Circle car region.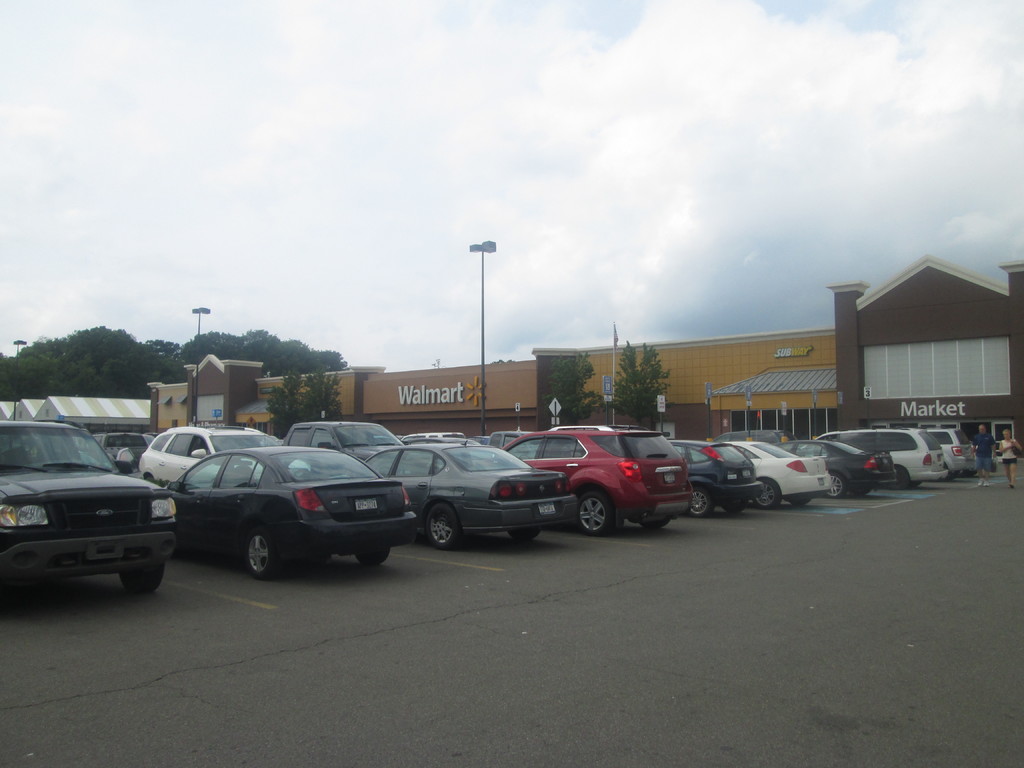
Region: 362:443:579:552.
